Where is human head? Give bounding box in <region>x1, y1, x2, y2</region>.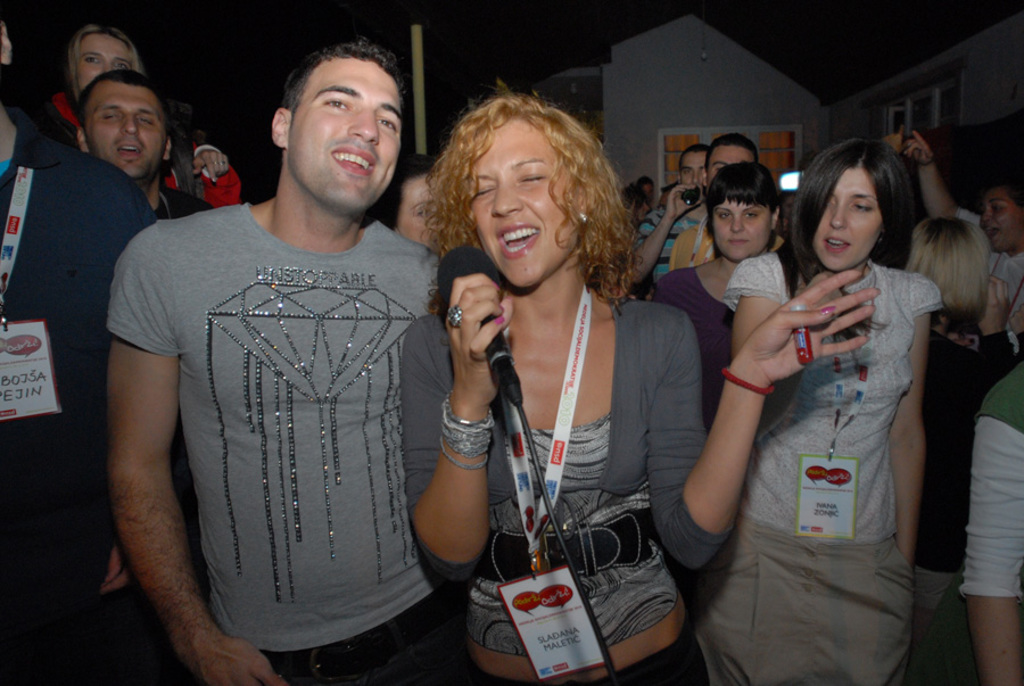
<region>370, 151, 441, 249</region>.
